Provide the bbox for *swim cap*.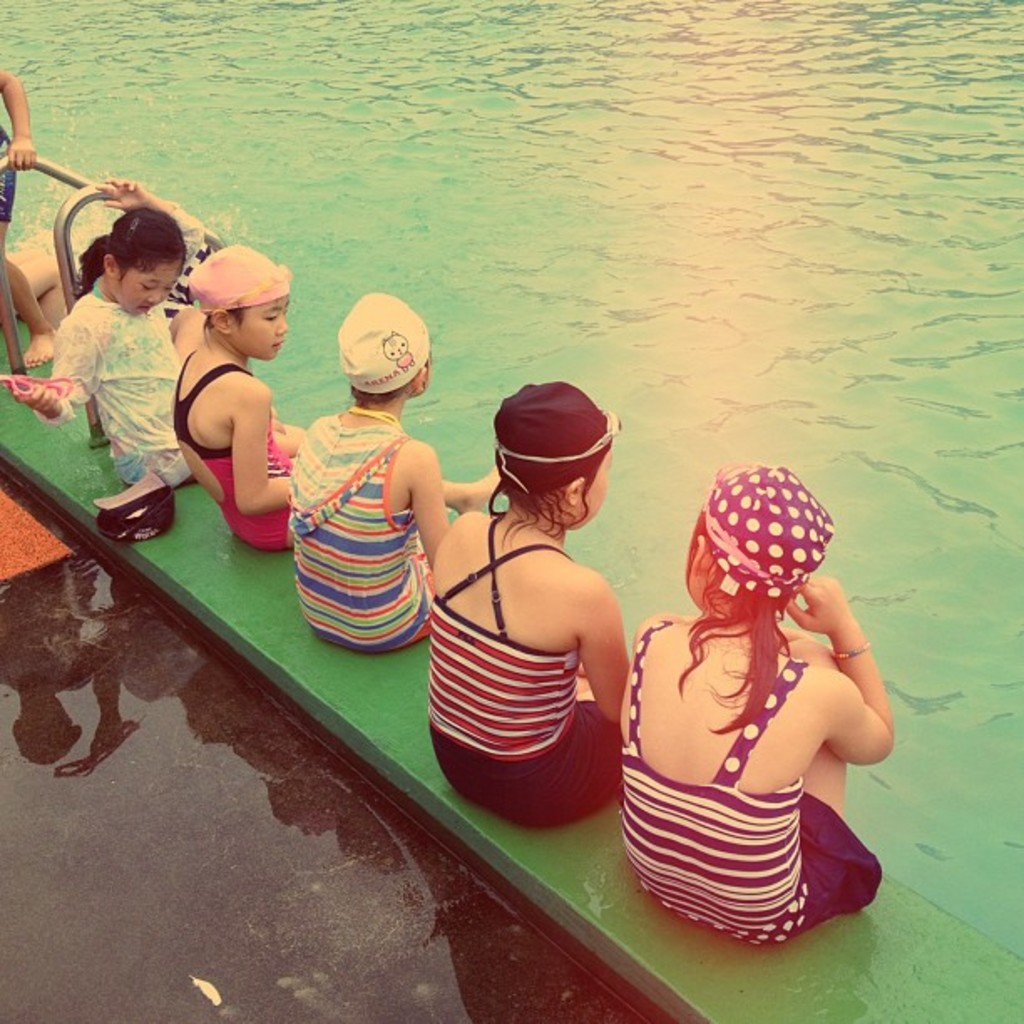
x1=696, y1=453, x2=835, y2=602.
